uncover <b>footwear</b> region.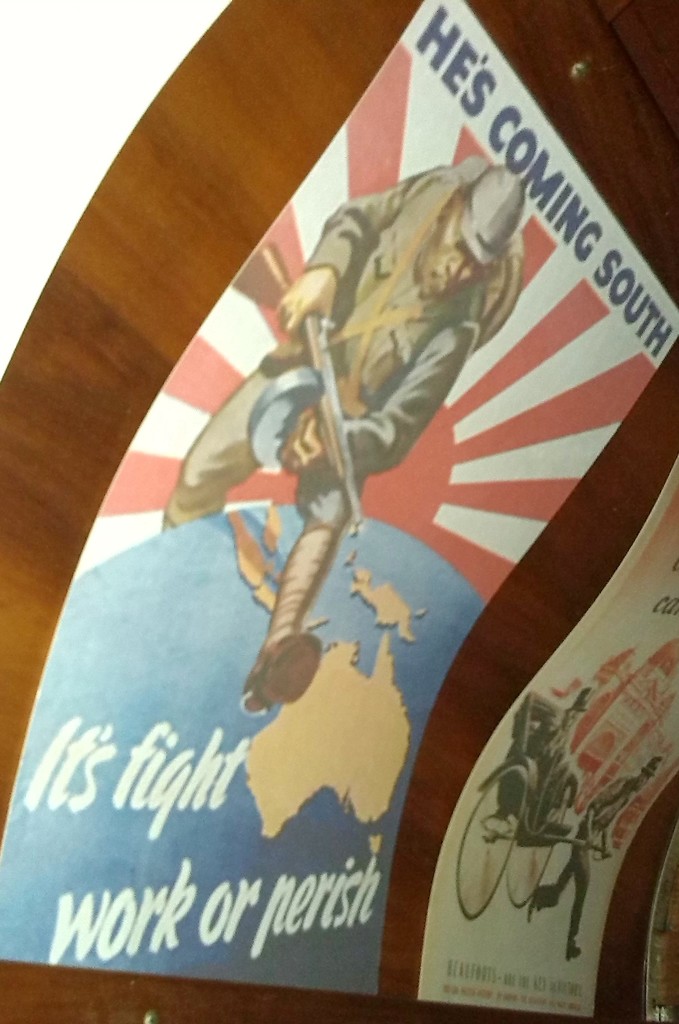
Uncovered: <region>532, 890, 543, 923</region>.
